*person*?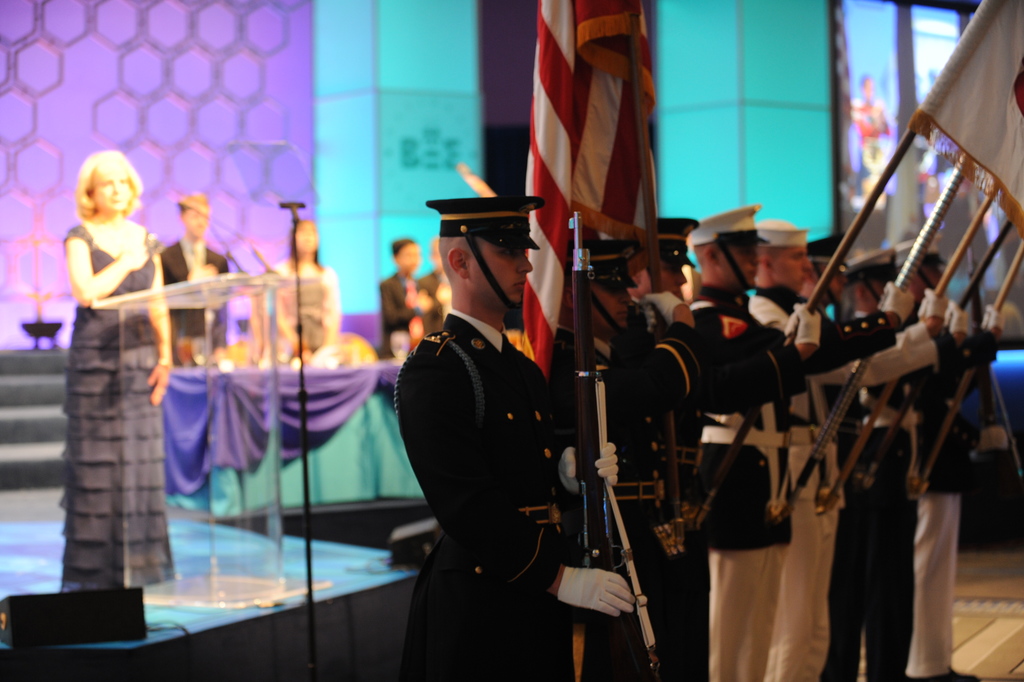
locate(275, 214, 342, 353)
